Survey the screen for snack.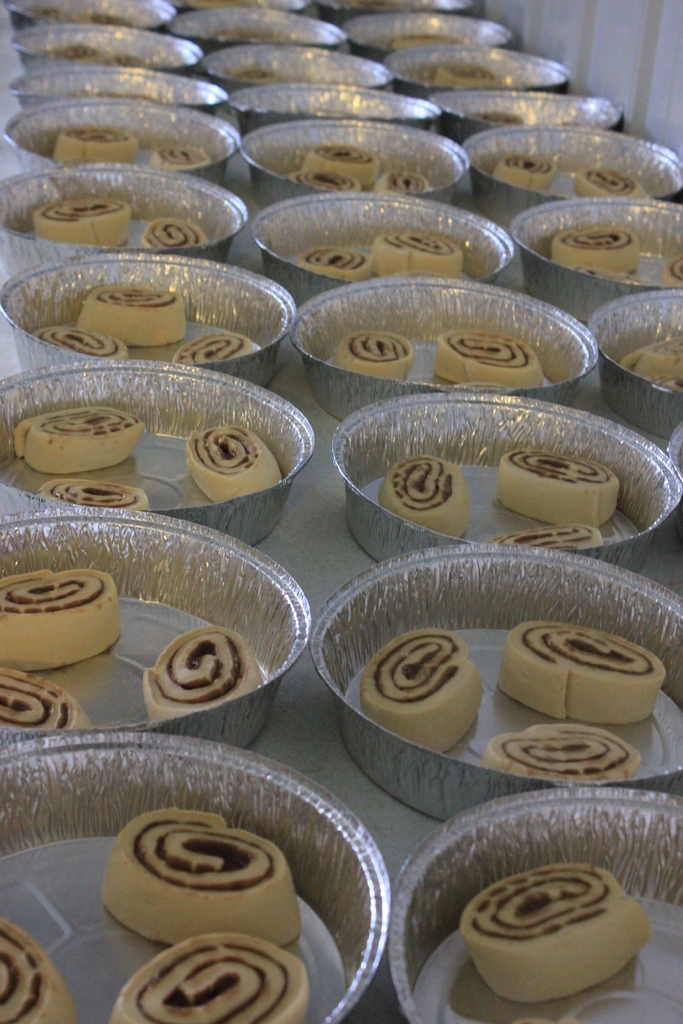
Survey found: x1=336 y1=330 x2=418 y2=383.
